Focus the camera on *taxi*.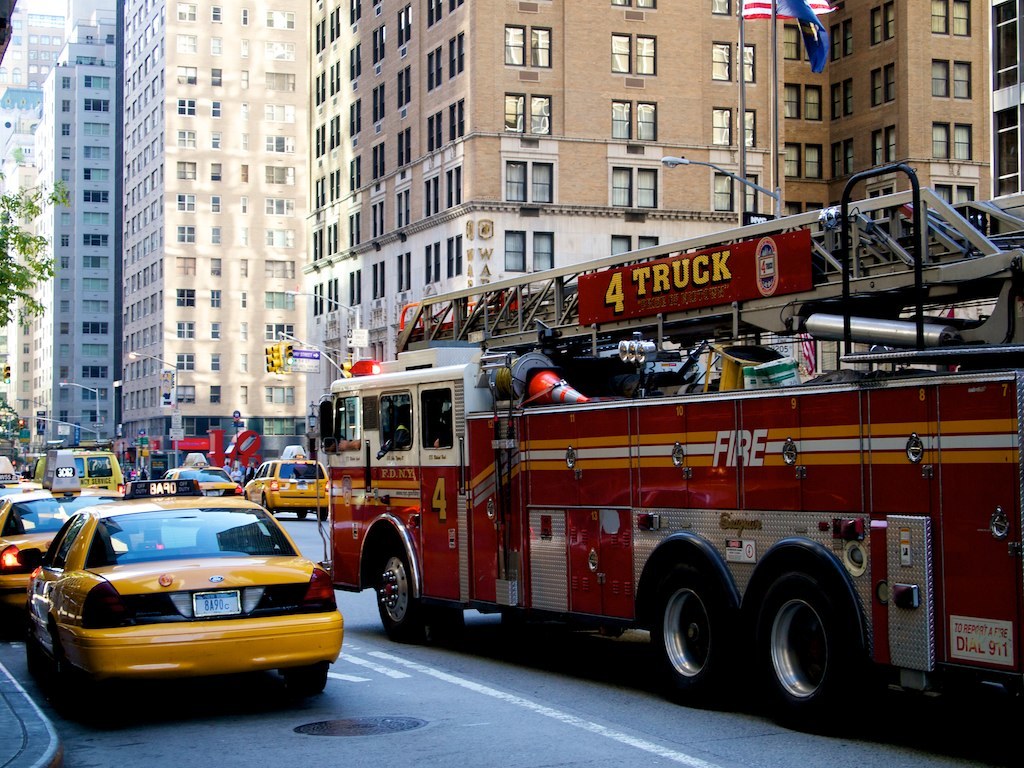
Focus region: x1=20 y1=489 x2=337 y2=719.
